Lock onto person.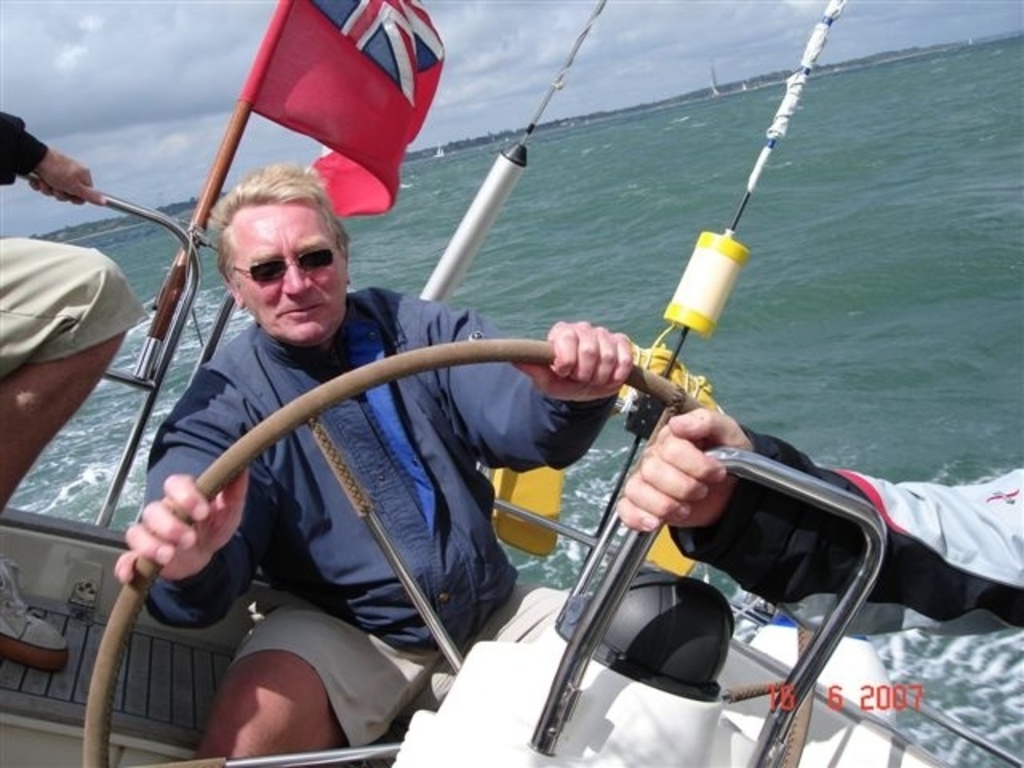
Locked: (0, 115, 139, 669).
